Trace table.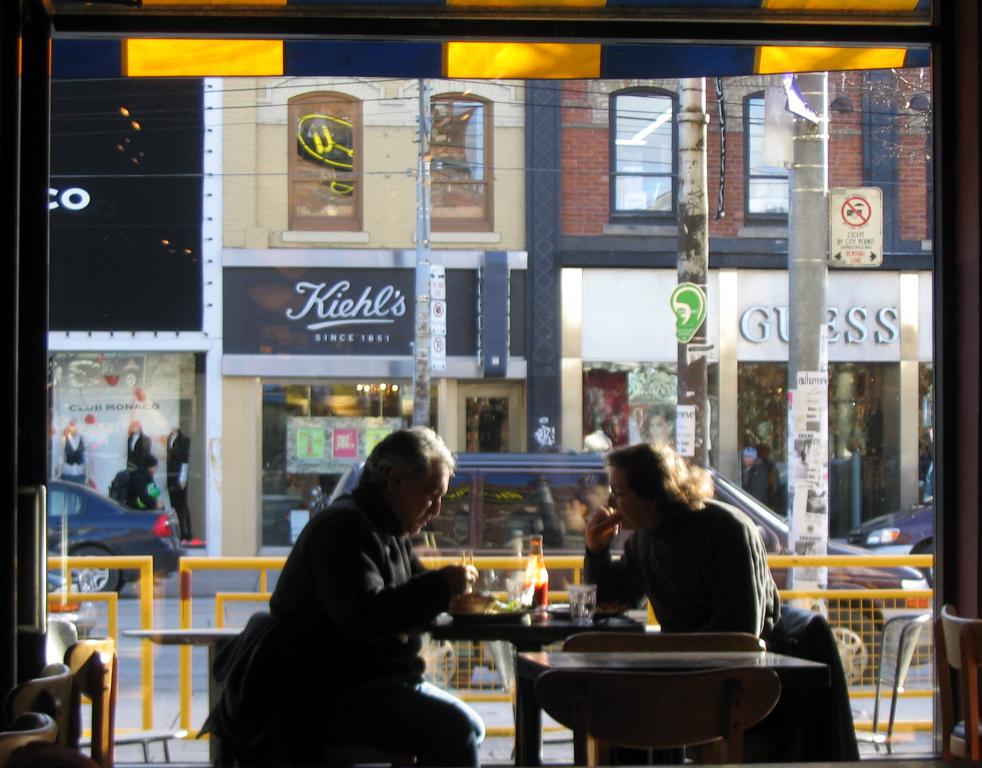
Traced to [x1=428, y1=607, x2=647, y2=767].
